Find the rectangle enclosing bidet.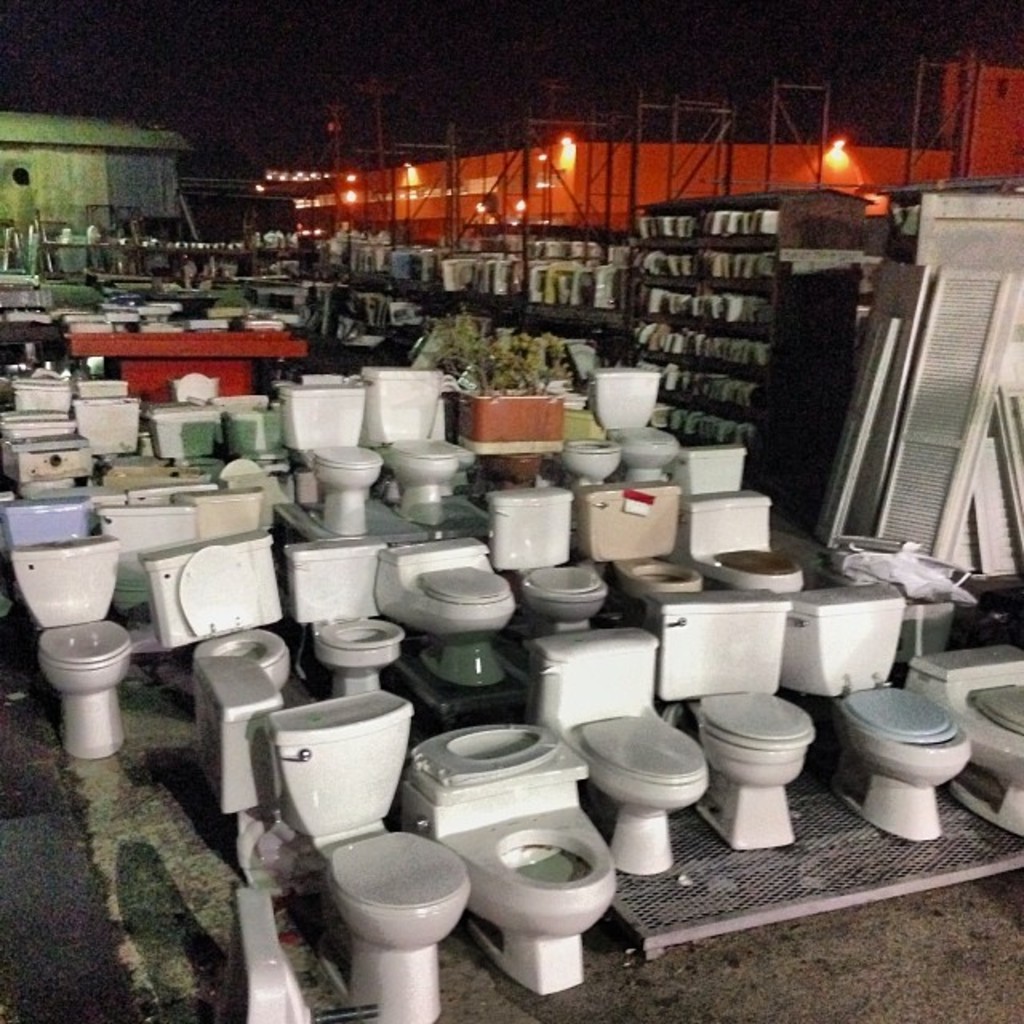
bbox=(568, 477, 694, 613).
